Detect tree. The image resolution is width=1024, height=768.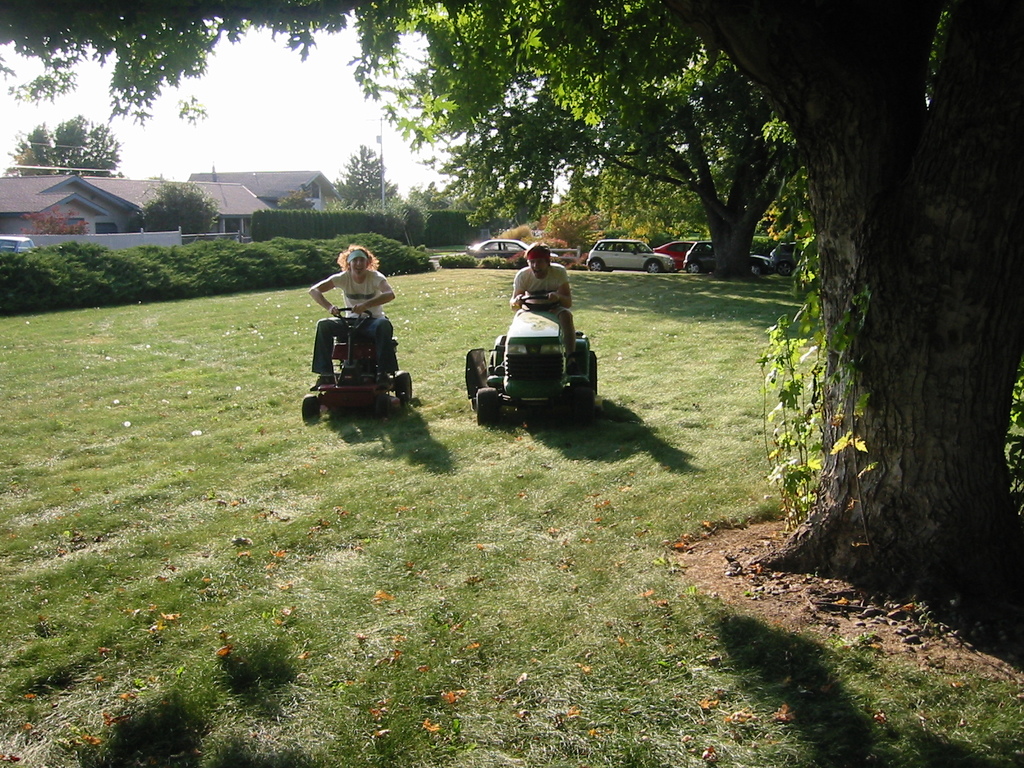
l=276, t=188, r=314, b=207.
